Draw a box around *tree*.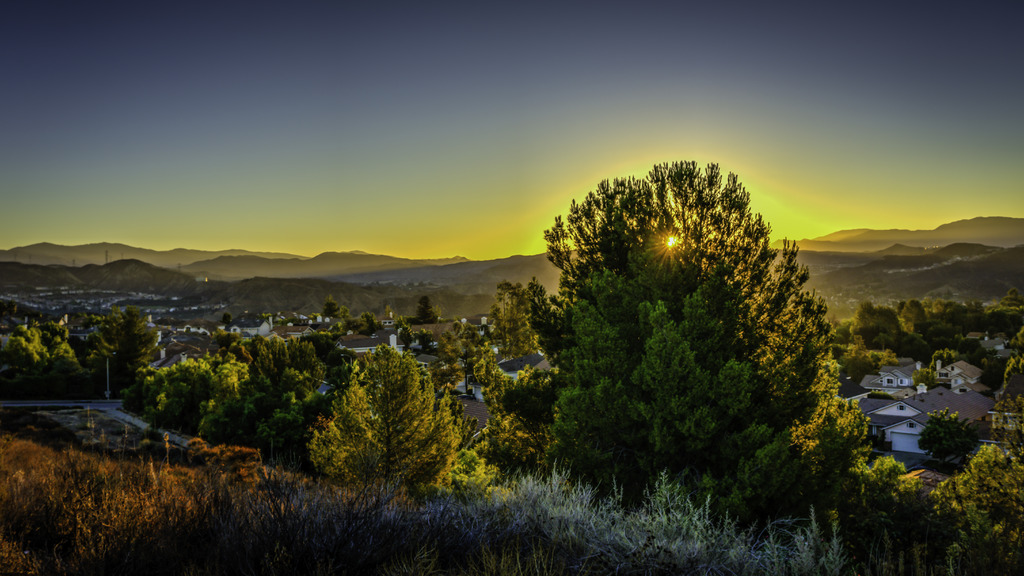
select_region(325, 298, 341, 319).
